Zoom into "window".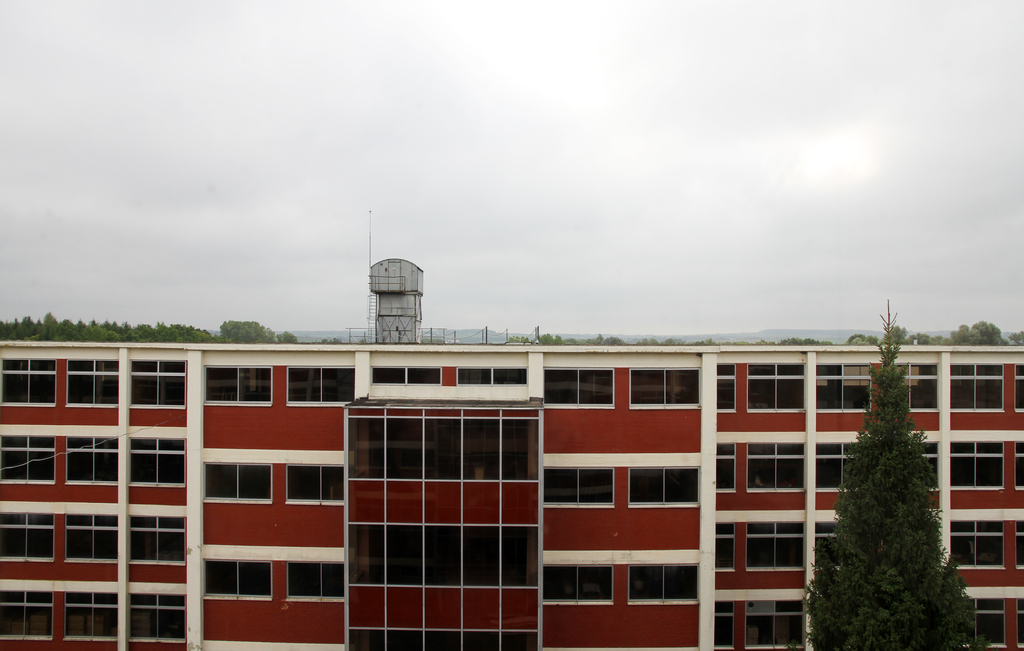
Zoom target: BBox(543, 560, 612, 604).
